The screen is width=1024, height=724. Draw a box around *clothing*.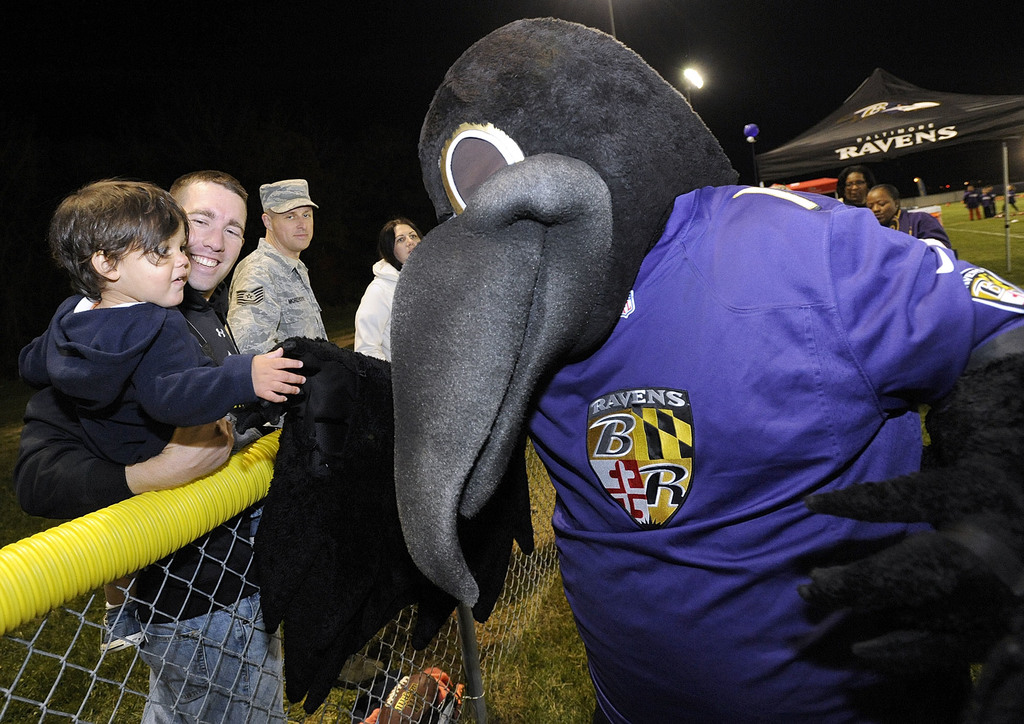
[left=884, top=202, right=957, bottom=257].
